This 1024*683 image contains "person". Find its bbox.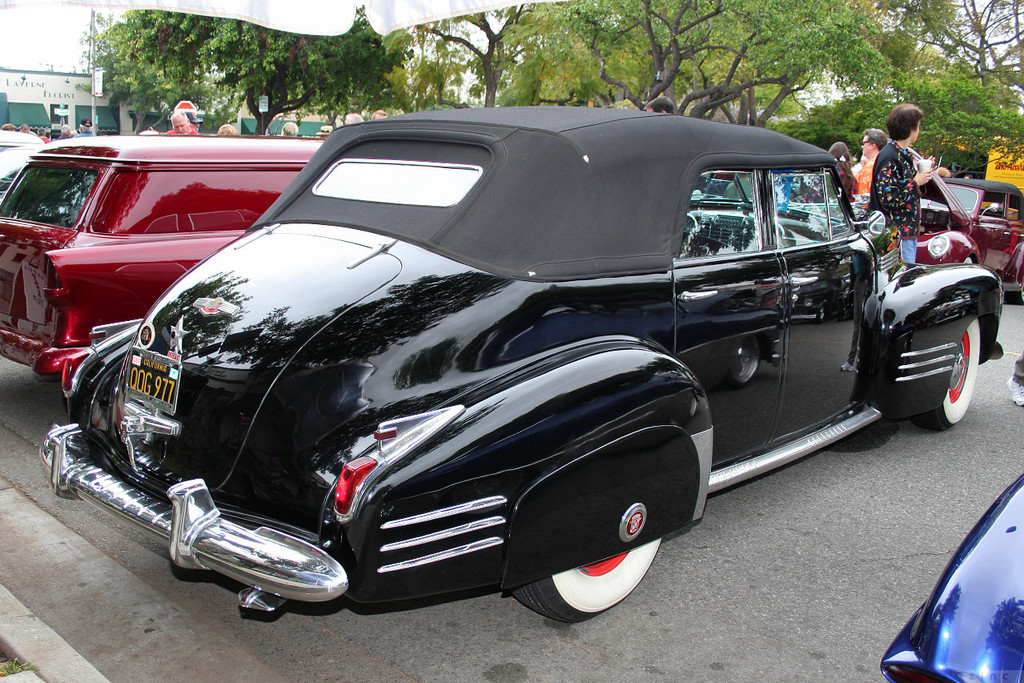
825, 93, 923, 264.
